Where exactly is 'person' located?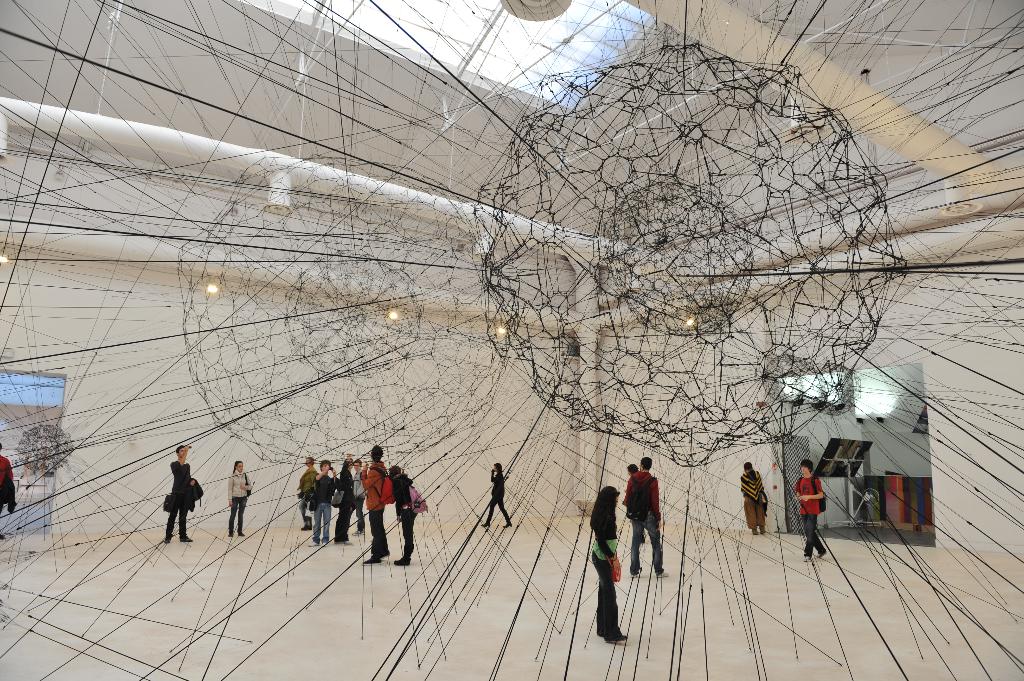
Its bounding box is box(0, 437, 15, 557).
